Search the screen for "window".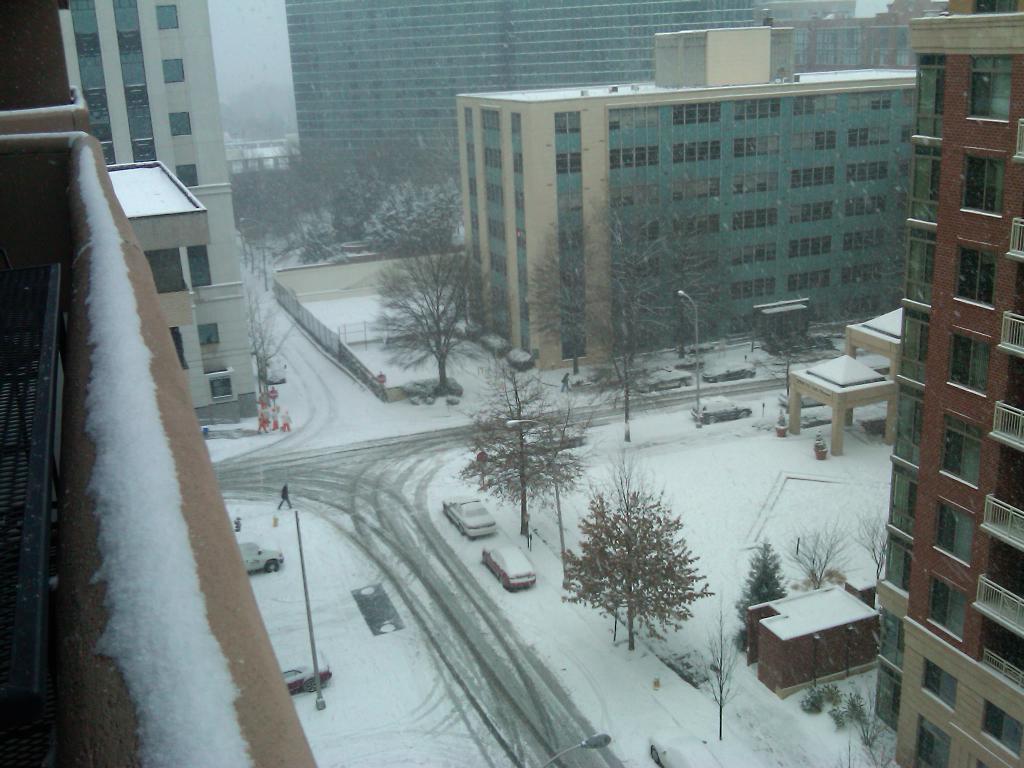
Found at locate(153, 3, 181, 30).
